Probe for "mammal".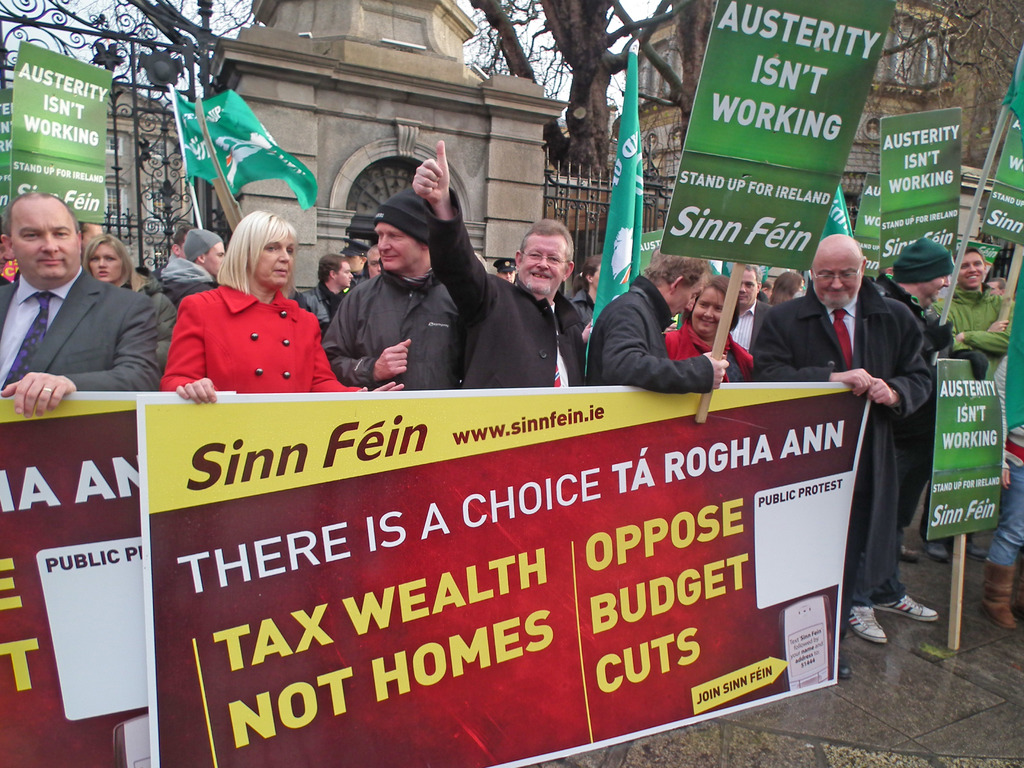
Probe result: box=[576, 259, 721, 407].
